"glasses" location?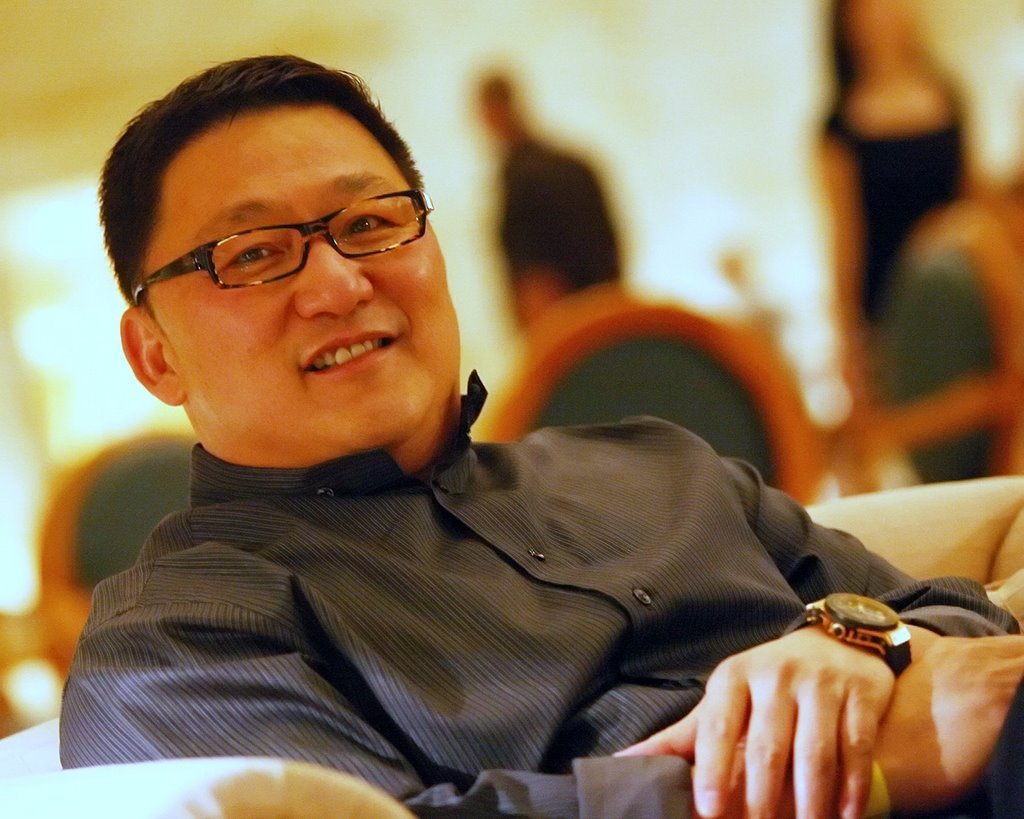
<box>133,189,433,299</box>
